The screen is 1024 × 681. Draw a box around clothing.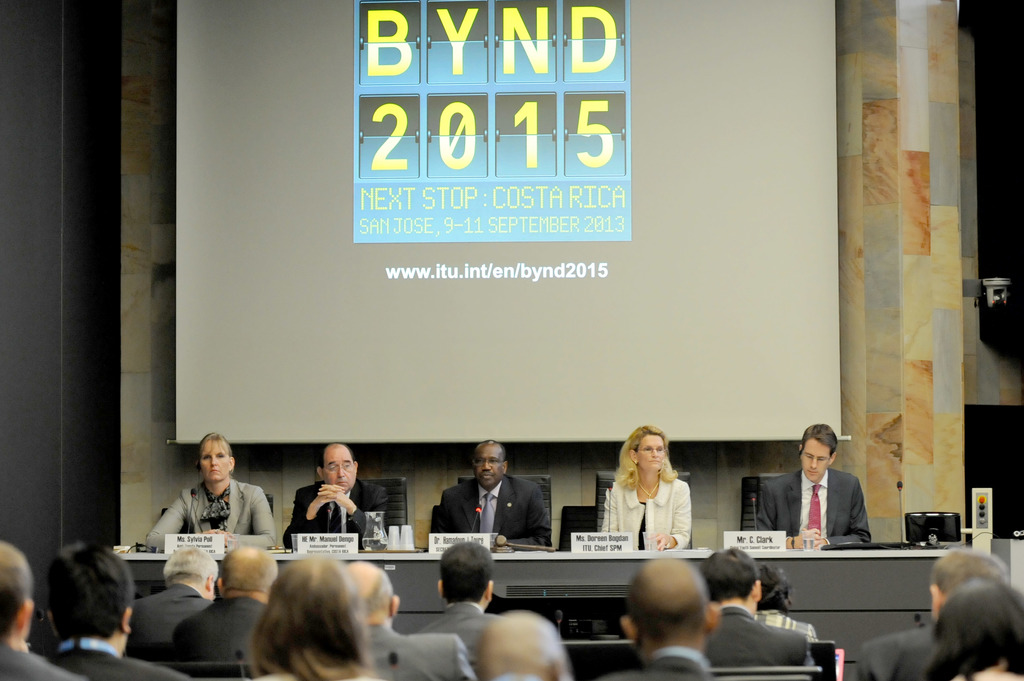
[406, 590, 498, 662].
